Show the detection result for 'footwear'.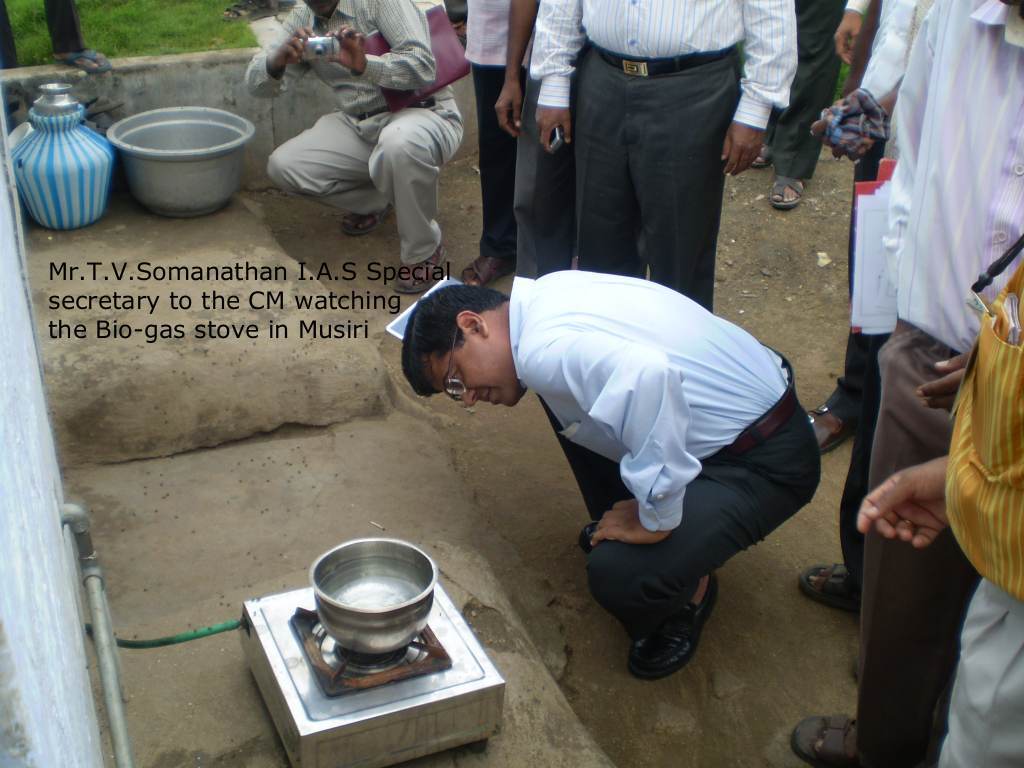
[792, 707, 865, 767].
